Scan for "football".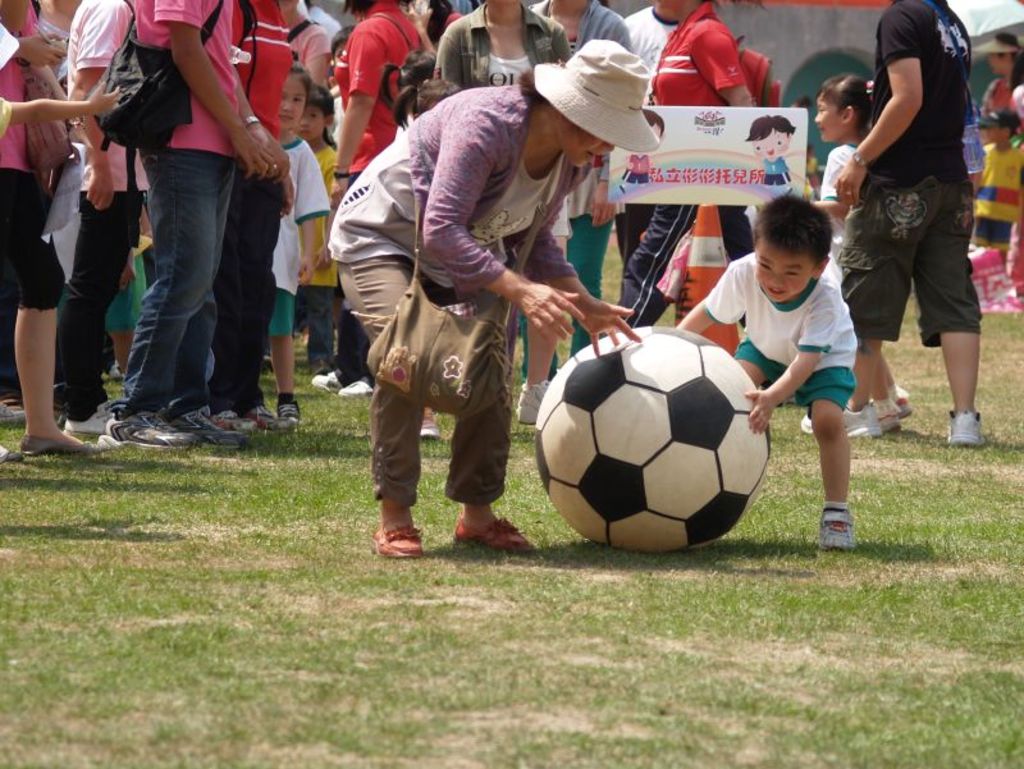
Scan result: crop(534, 321, 777, 549).
